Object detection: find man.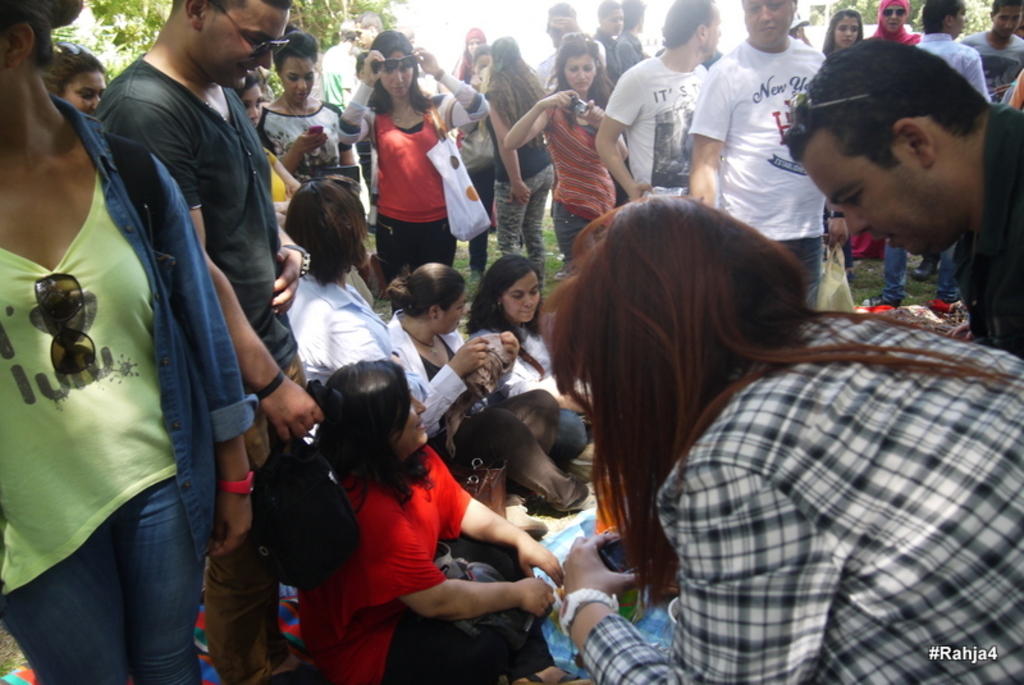
{"left": 86, "top": 0, "right": 300, "bottom": 684}.
